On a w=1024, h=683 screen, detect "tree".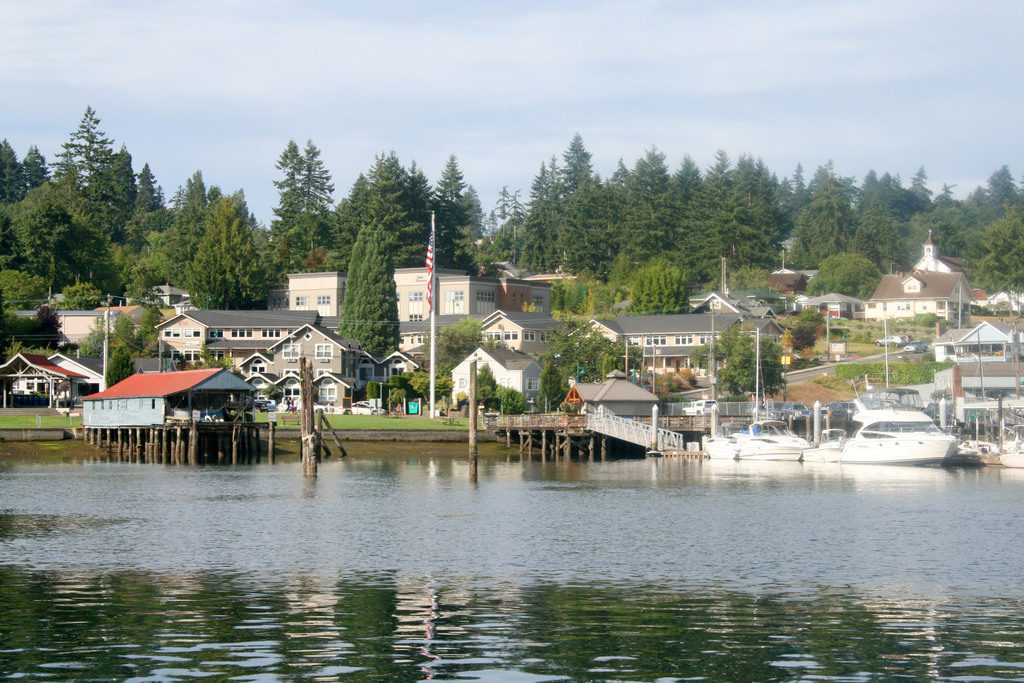
l=344, t=225, r=397, b=363.
